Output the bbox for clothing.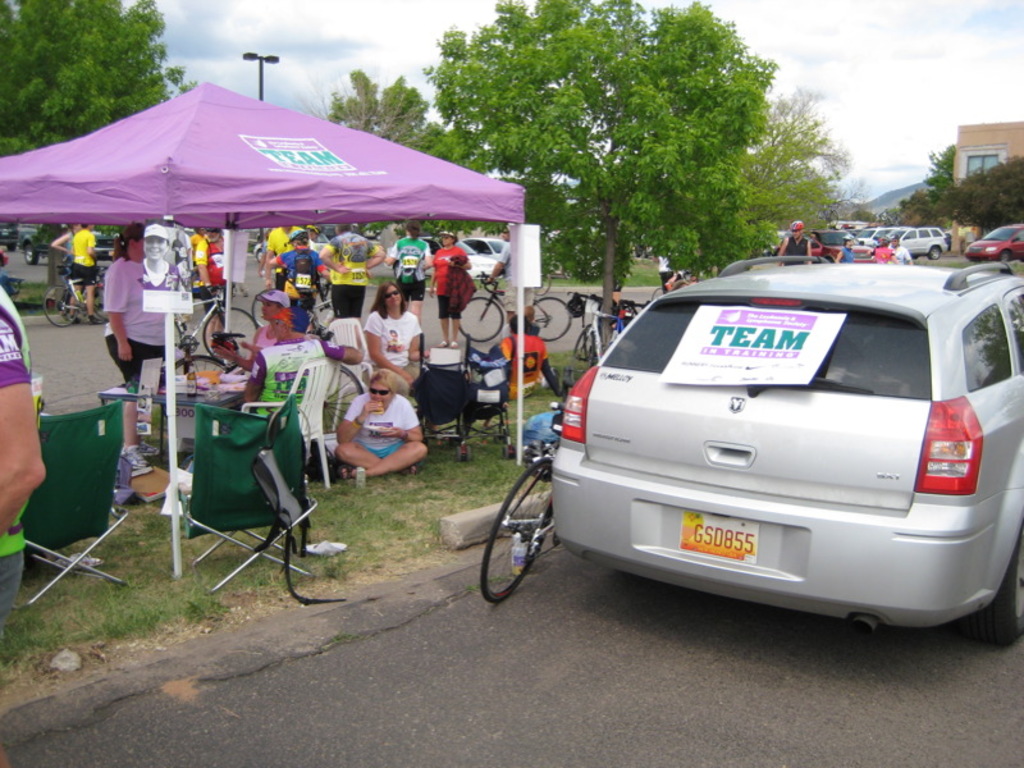
<bbox>0, 285, 27, 622</bbox>.
